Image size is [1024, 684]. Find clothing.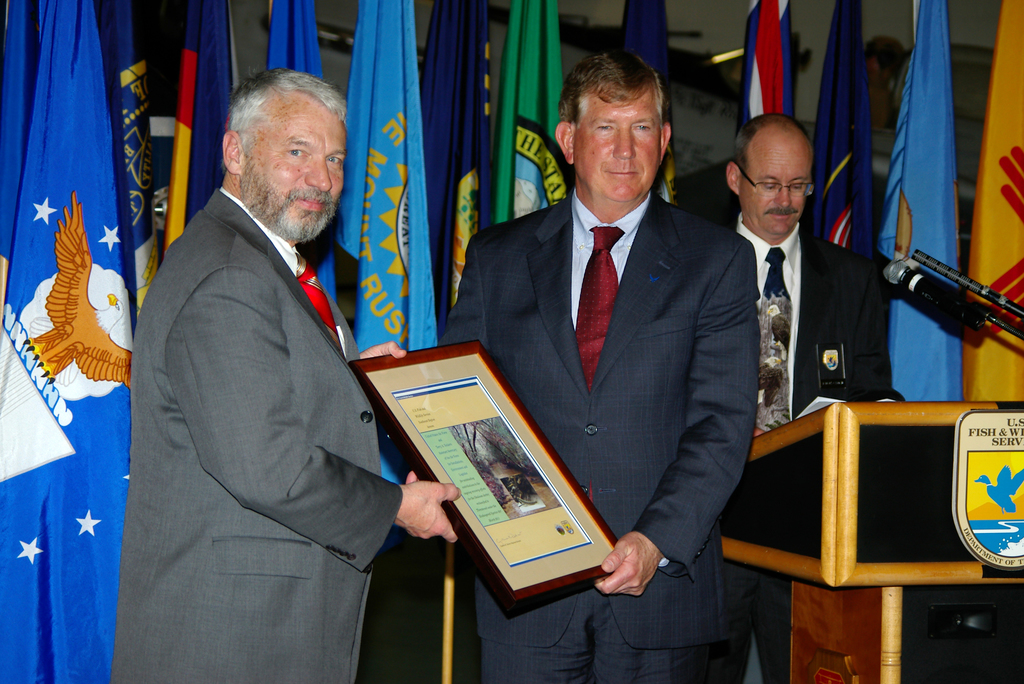
BBox(100, 131, 430, 683).
